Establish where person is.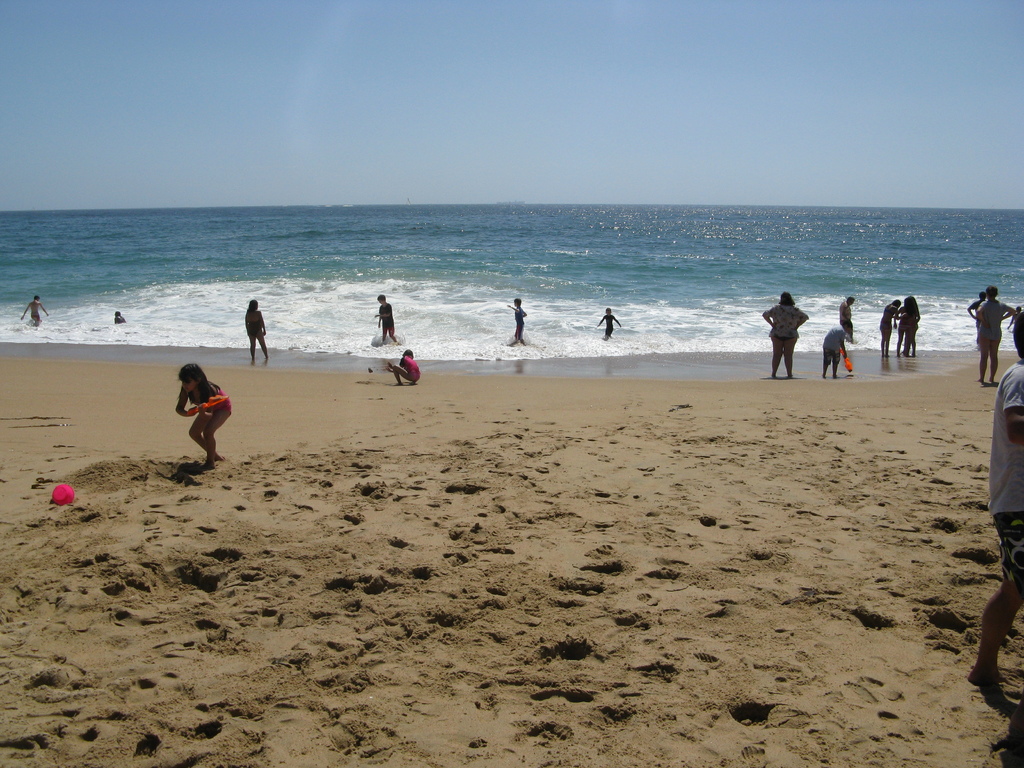
Established at 170/355/228/470.
